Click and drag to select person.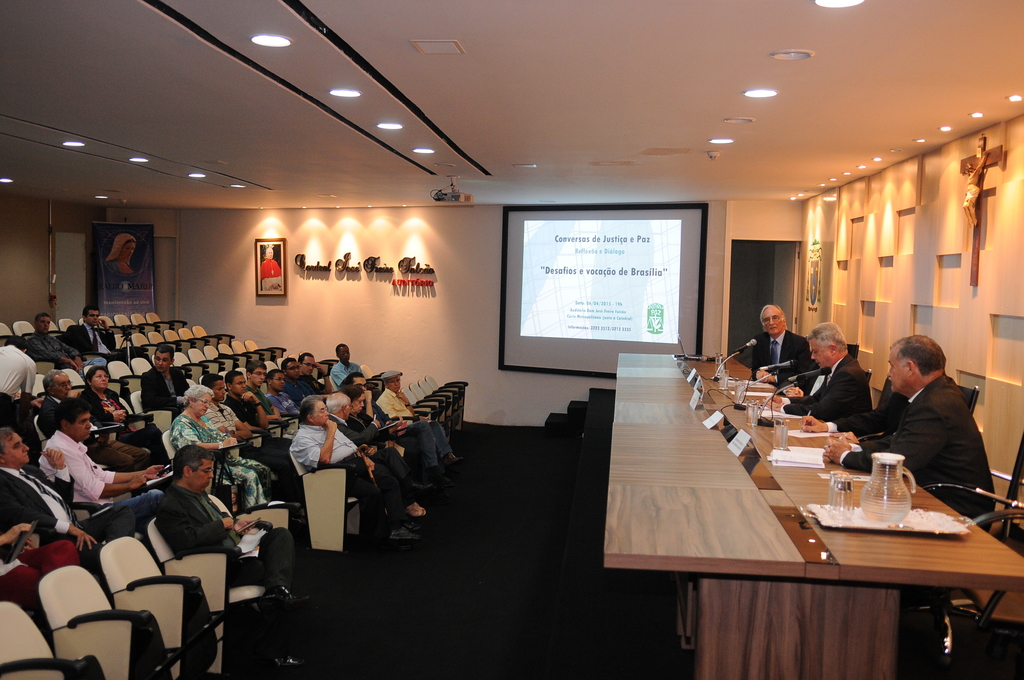
Selection: box(824, 335, 994, 534).
